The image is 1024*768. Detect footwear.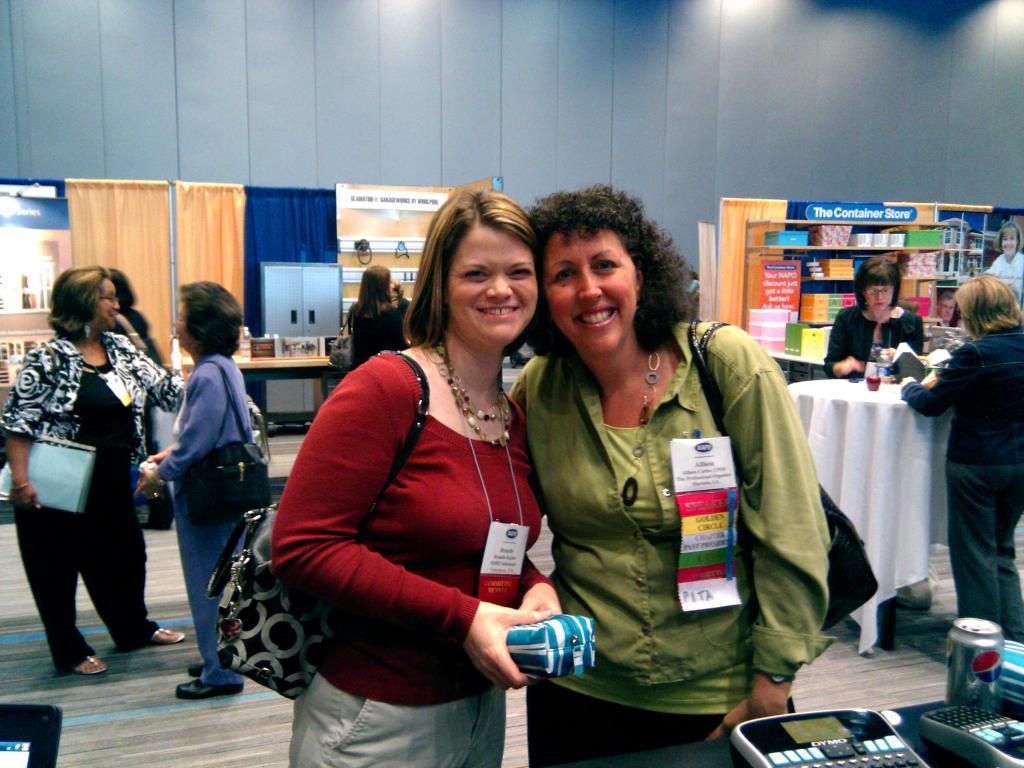
Detection: detection(78, 656, 106, 675).
